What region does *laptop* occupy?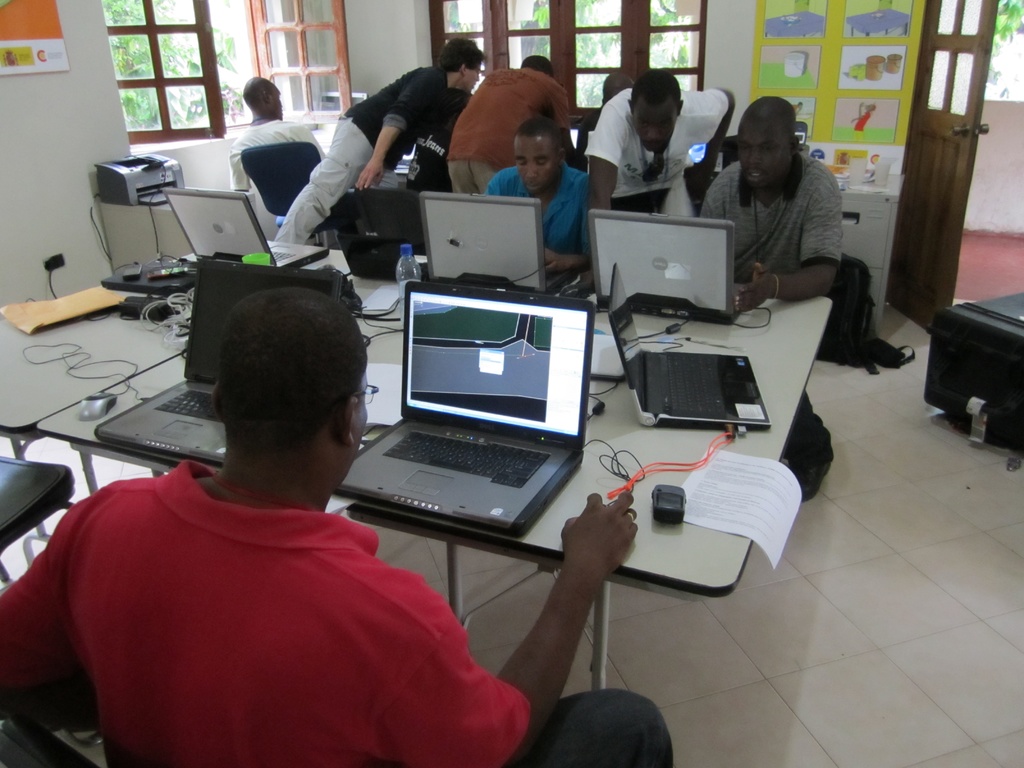
box(420, 193, 573, 292).
